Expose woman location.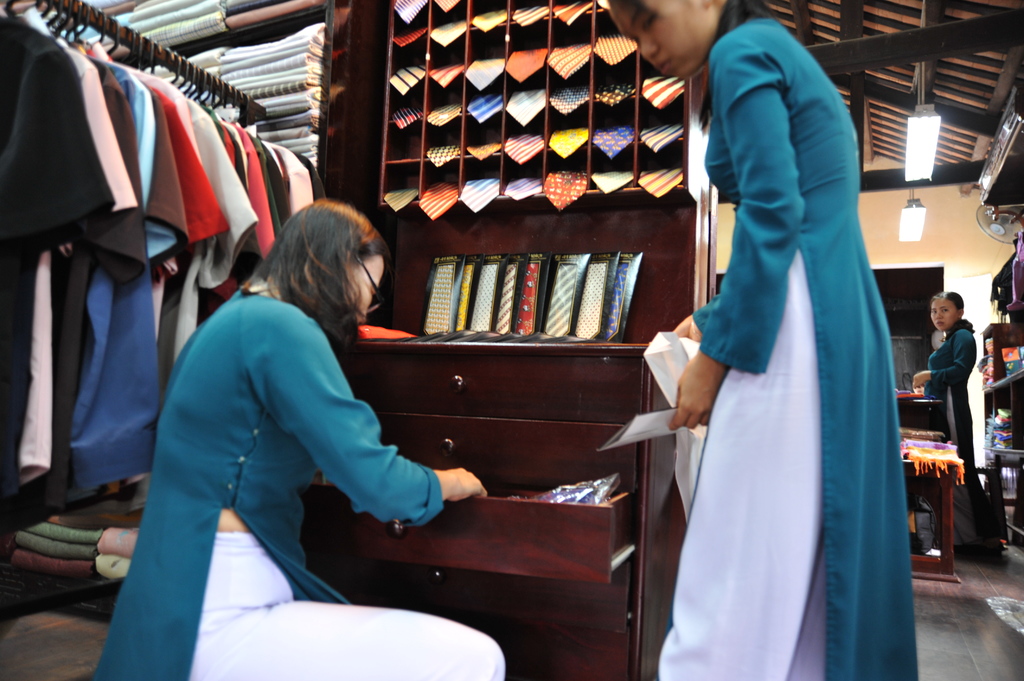
Exposed at left=668, top=0, right=916, bottom=664.
